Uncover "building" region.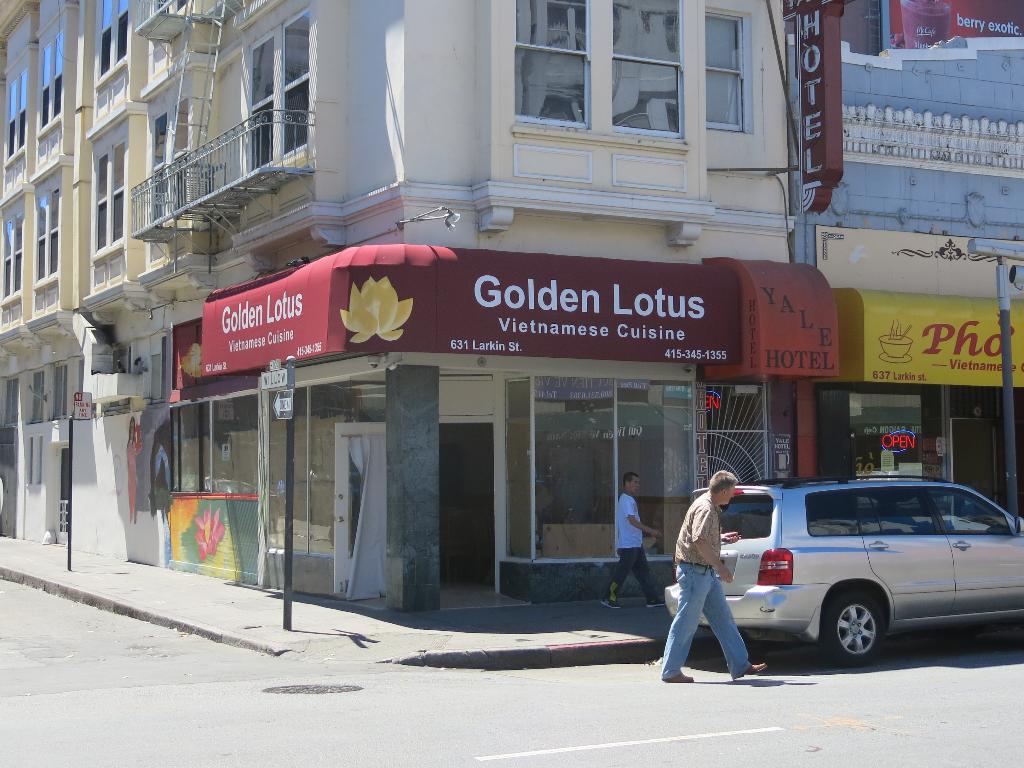
Uncovered: region(0, 0, 1023, 614).
